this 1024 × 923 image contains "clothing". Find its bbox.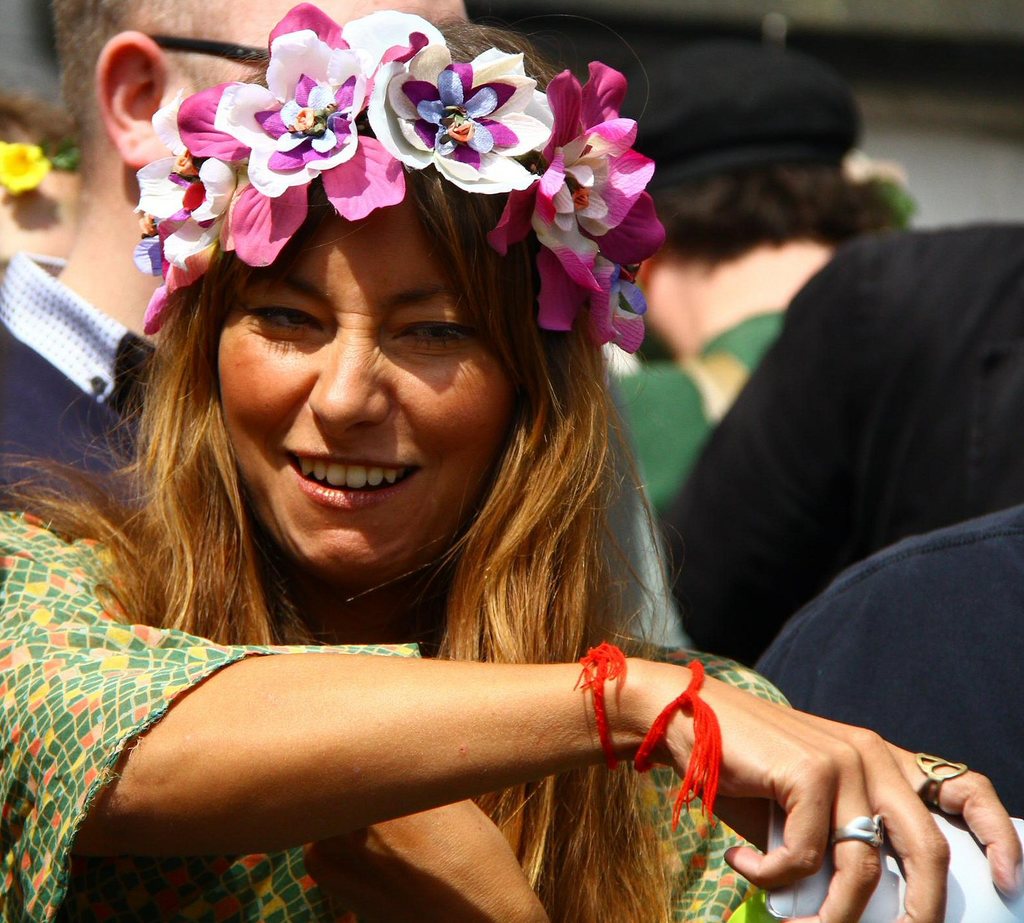
<region>0, 251, 160, 512</region>.
